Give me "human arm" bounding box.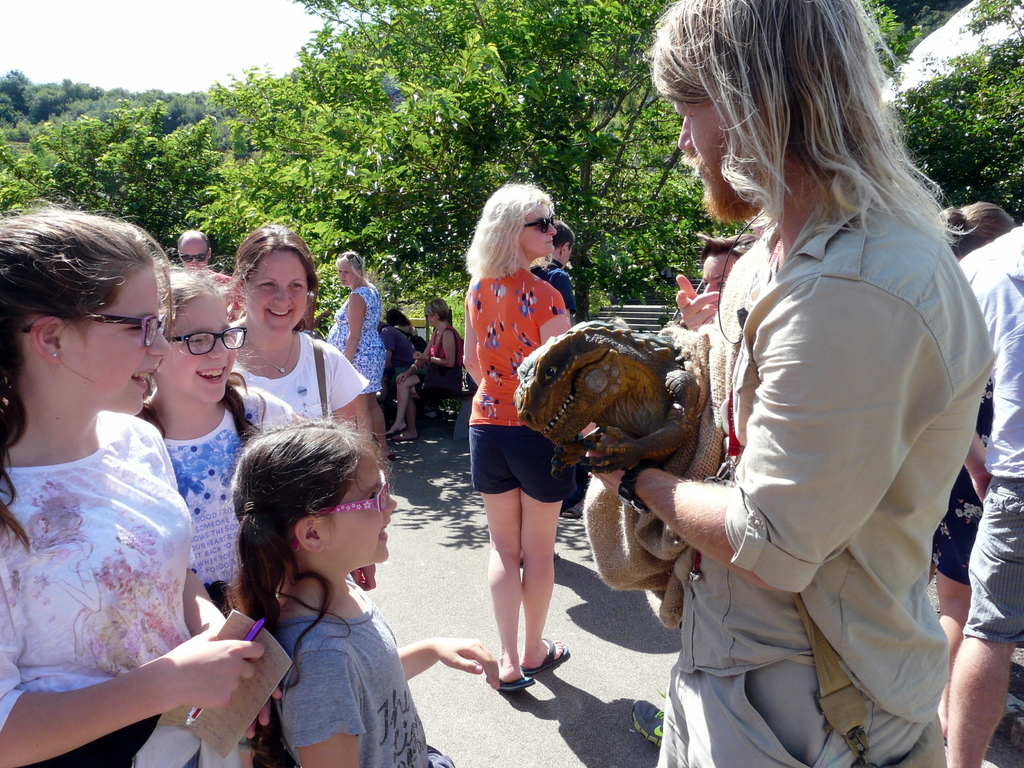
left=0, top=538, right=269, bottom=767.
